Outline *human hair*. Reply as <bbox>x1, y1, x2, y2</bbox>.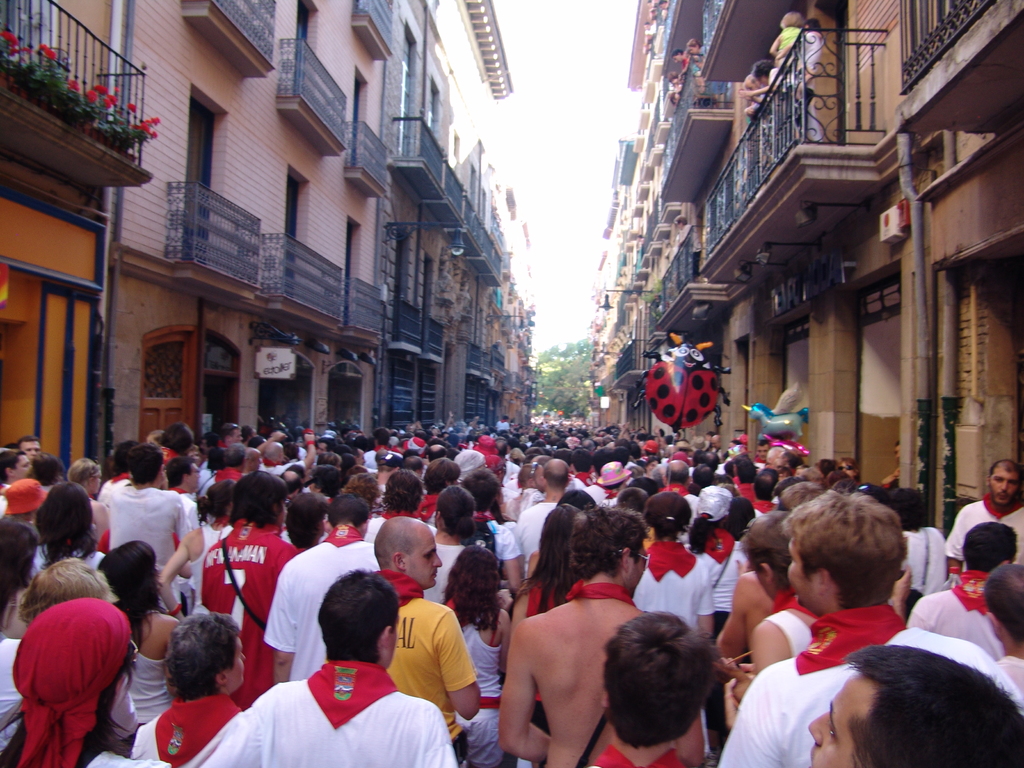
<bbox>169, 455, 194, 490</bbox>.
